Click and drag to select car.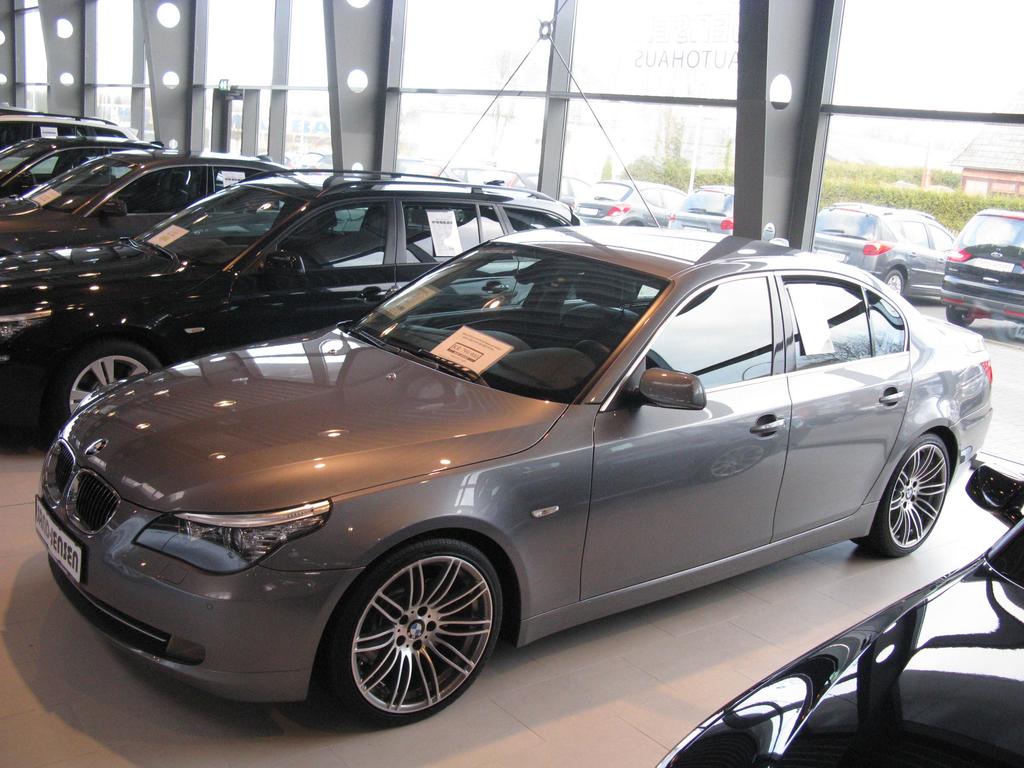
Selection: 938 204 1023 335.
